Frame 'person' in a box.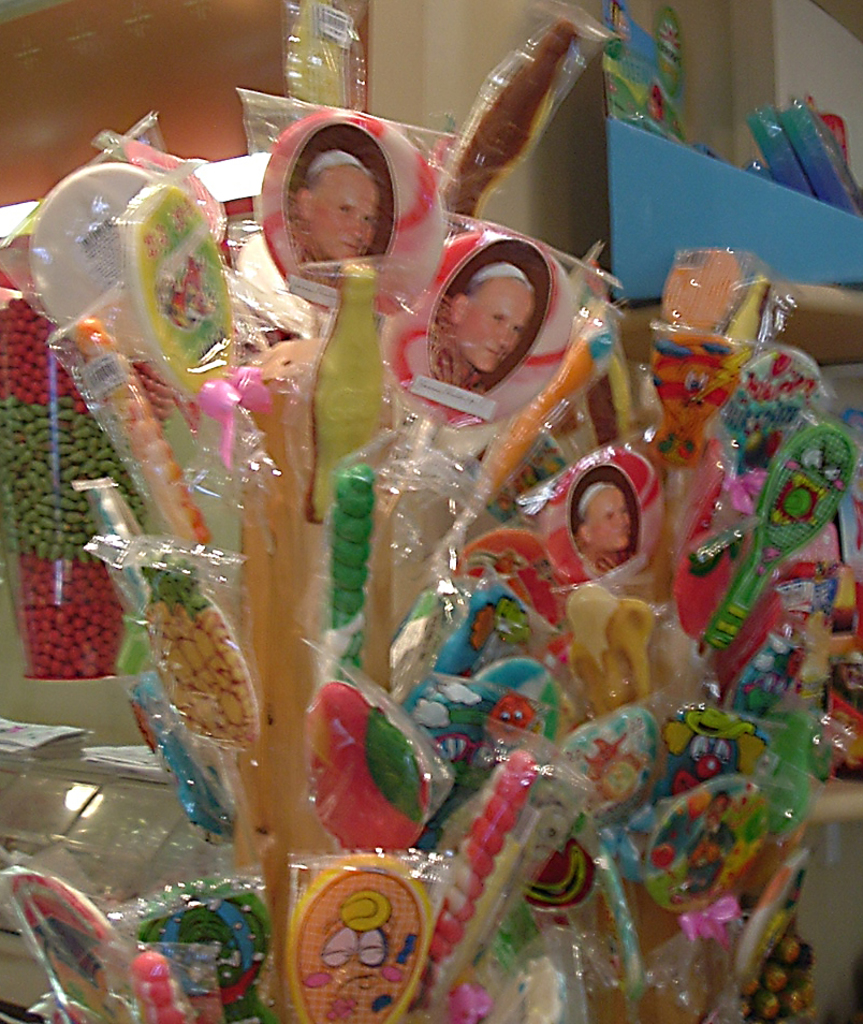
left=436, top=254, right=533, bottom=395.
